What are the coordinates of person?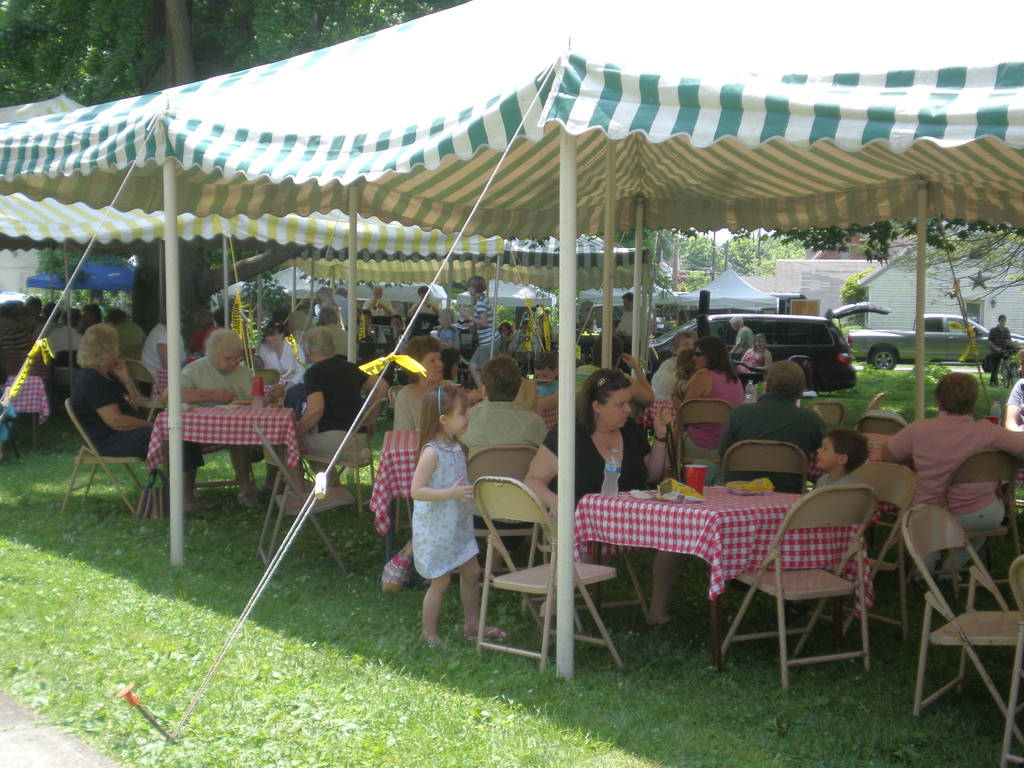
[x1=70, y1=324, x2=205, y2=511].
